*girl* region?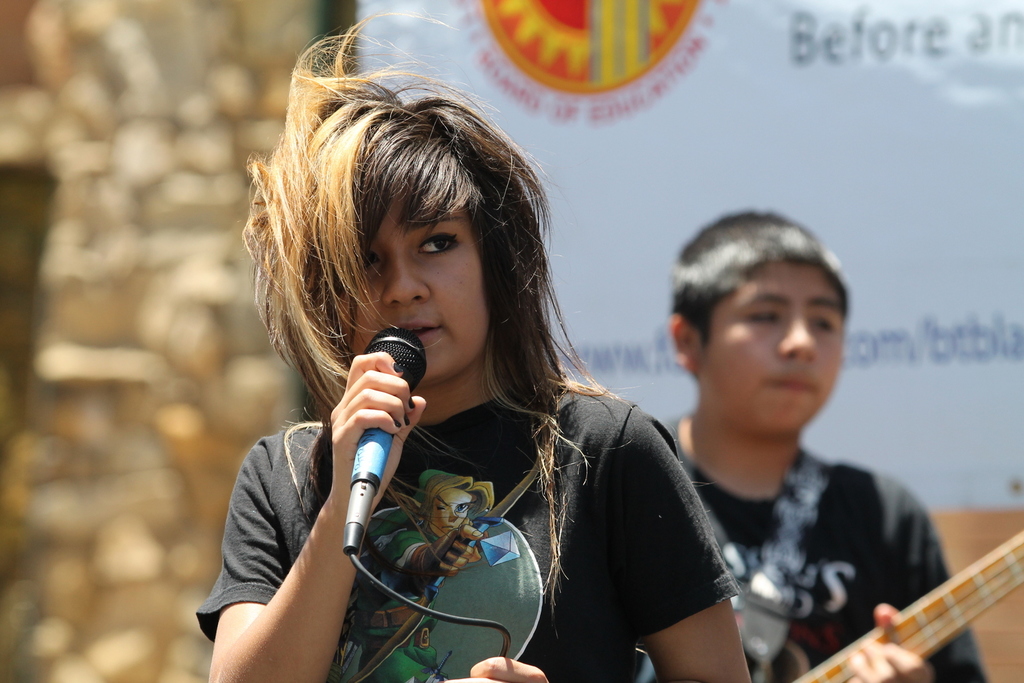
(left=198, top=8, right=755, bottom=682)
